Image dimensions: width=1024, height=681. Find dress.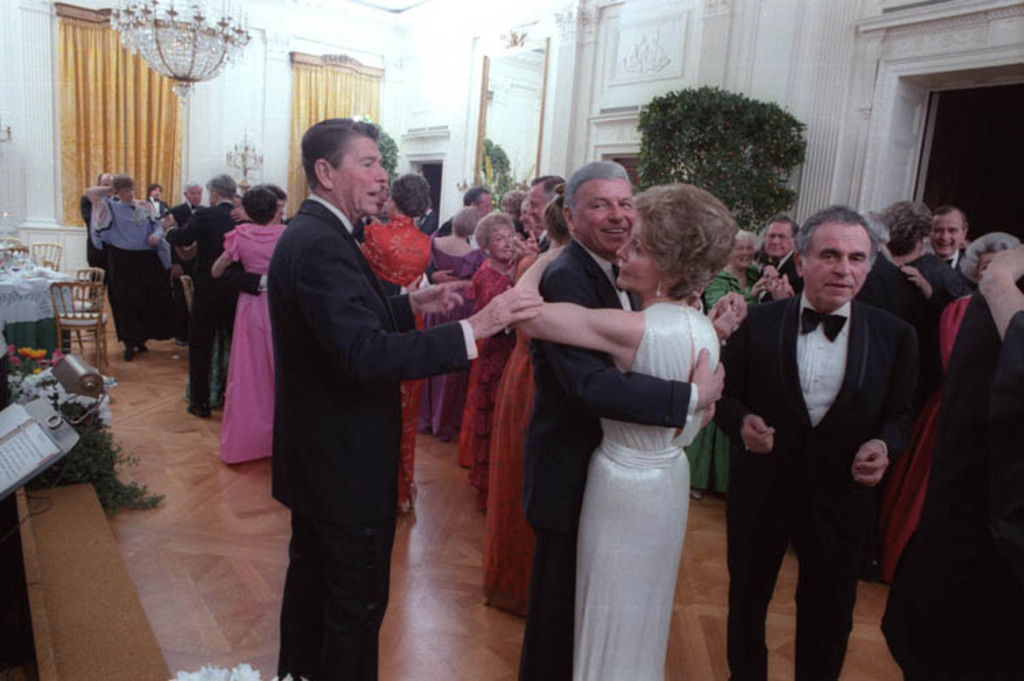
(221,218,284,463).
